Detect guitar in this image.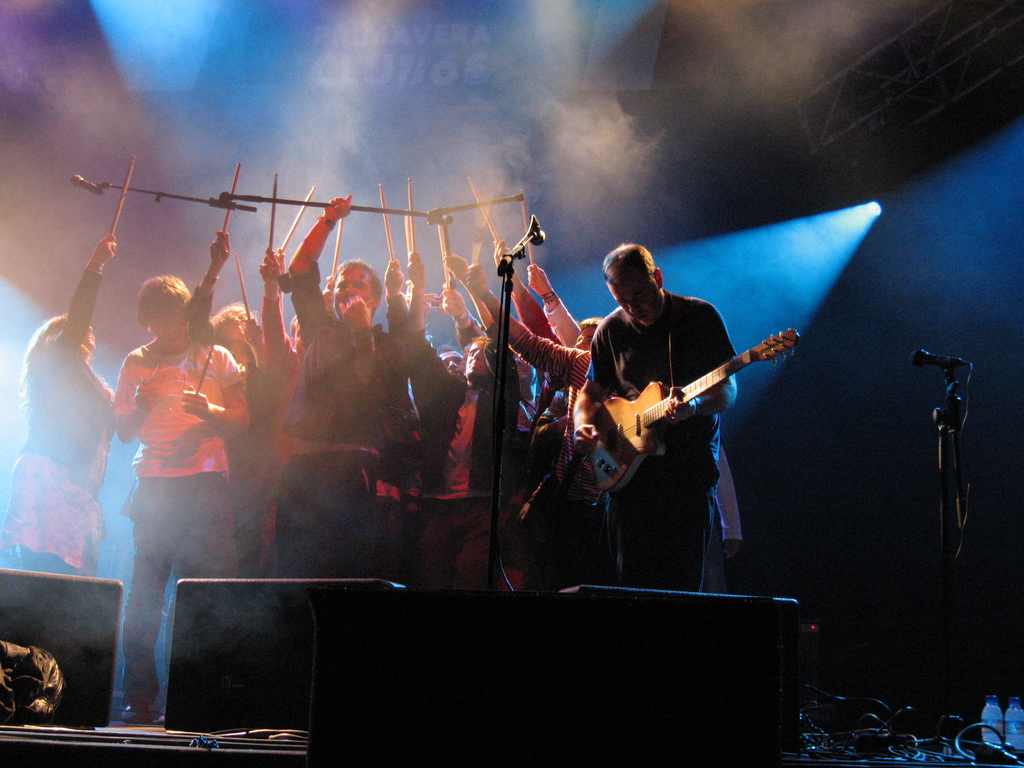
Detection: <bbox>515, 314, 791, 492</bbox>.
